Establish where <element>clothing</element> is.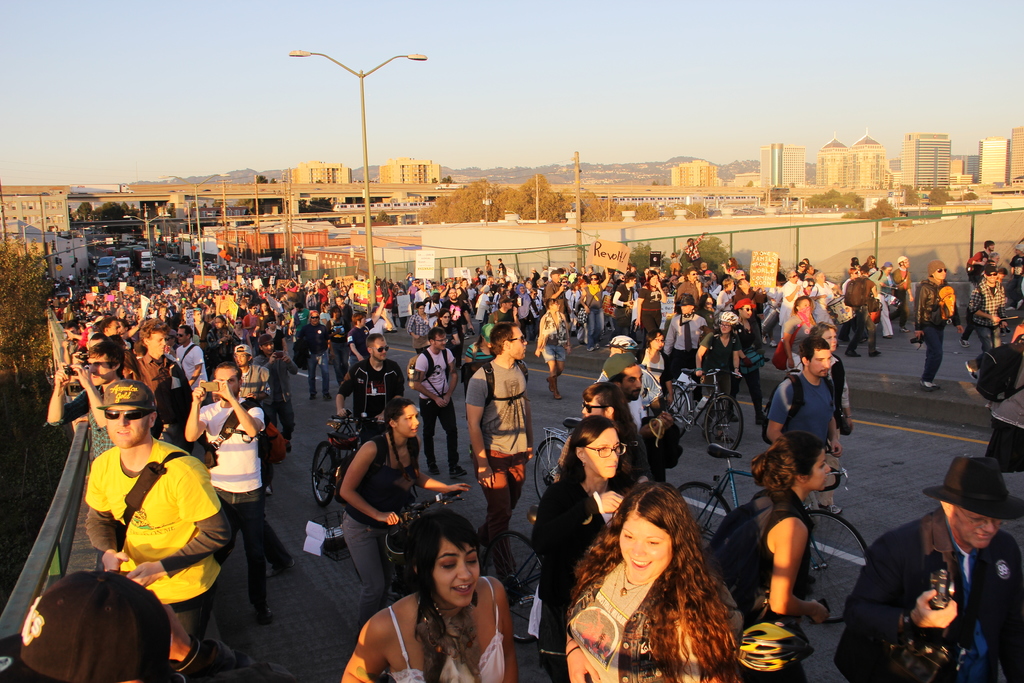
Established at [533, 466, 633, 674].
